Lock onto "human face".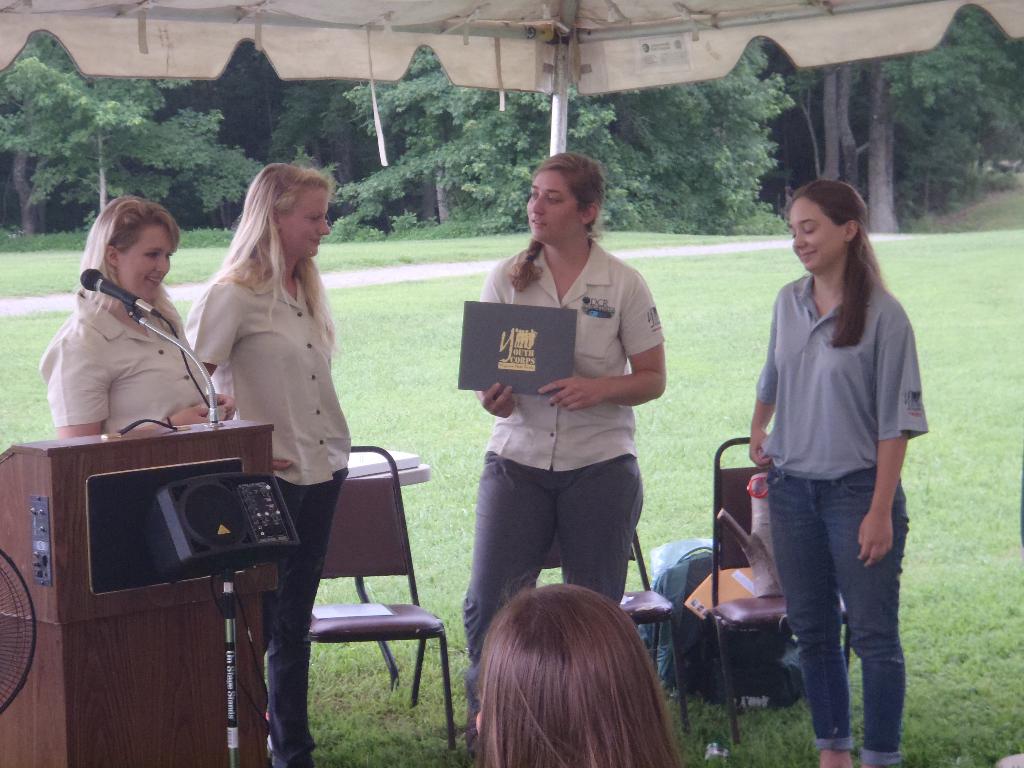
Locked: 119, 227, 173, 300.
